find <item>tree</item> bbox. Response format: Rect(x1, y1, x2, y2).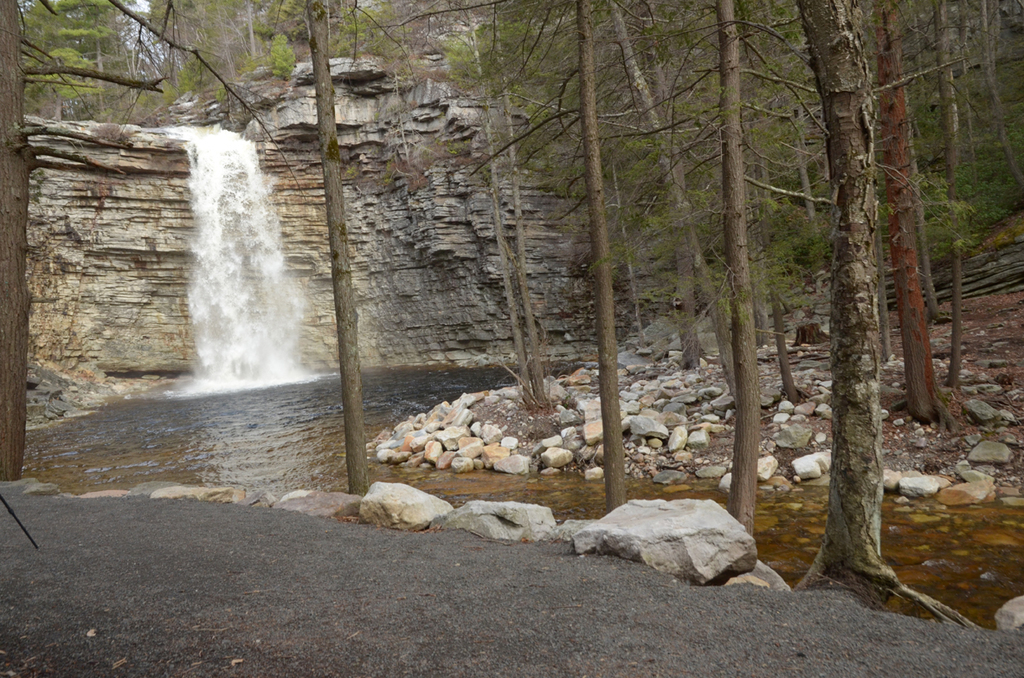
Rect(794, 0, 962, 634).
